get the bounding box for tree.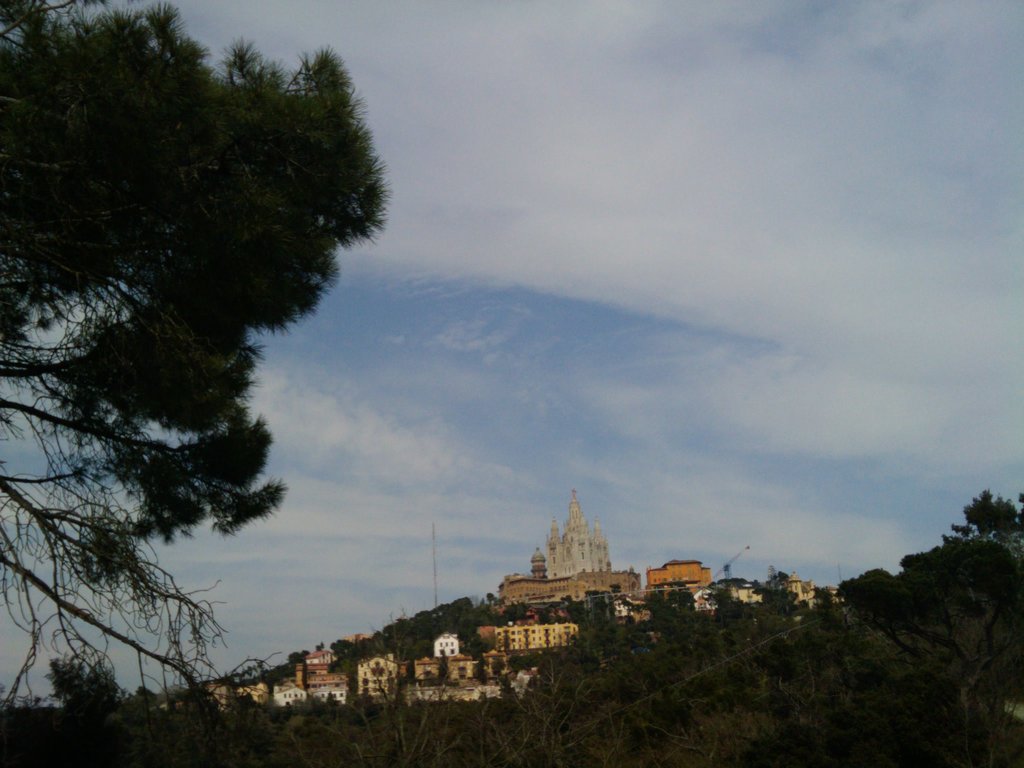
316,643,324,653.
